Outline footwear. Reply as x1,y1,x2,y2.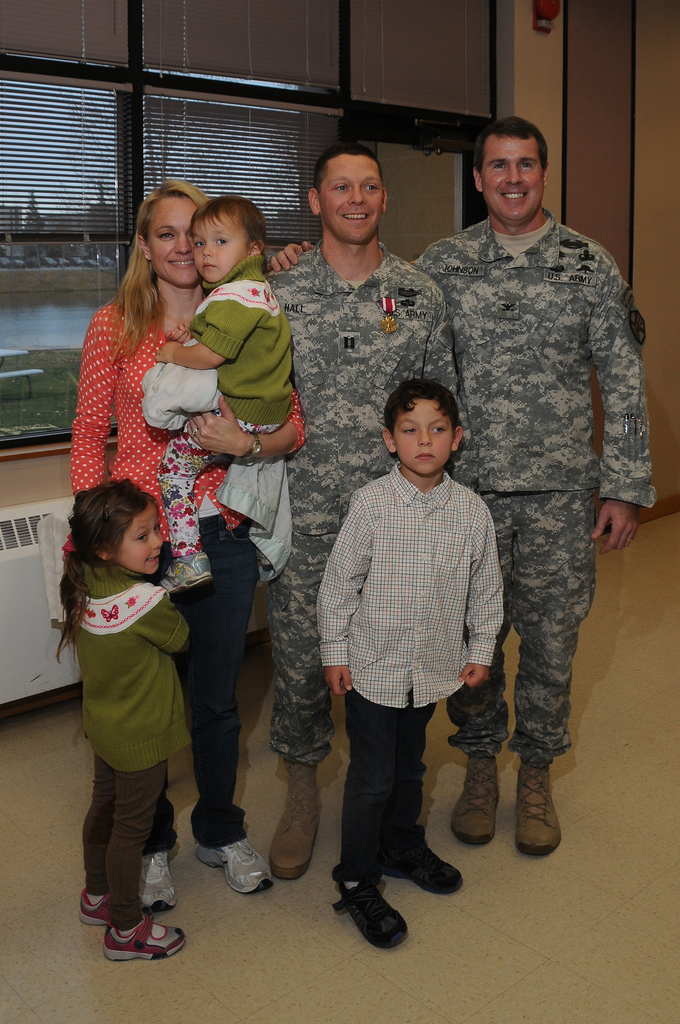
191,837,275,895.
